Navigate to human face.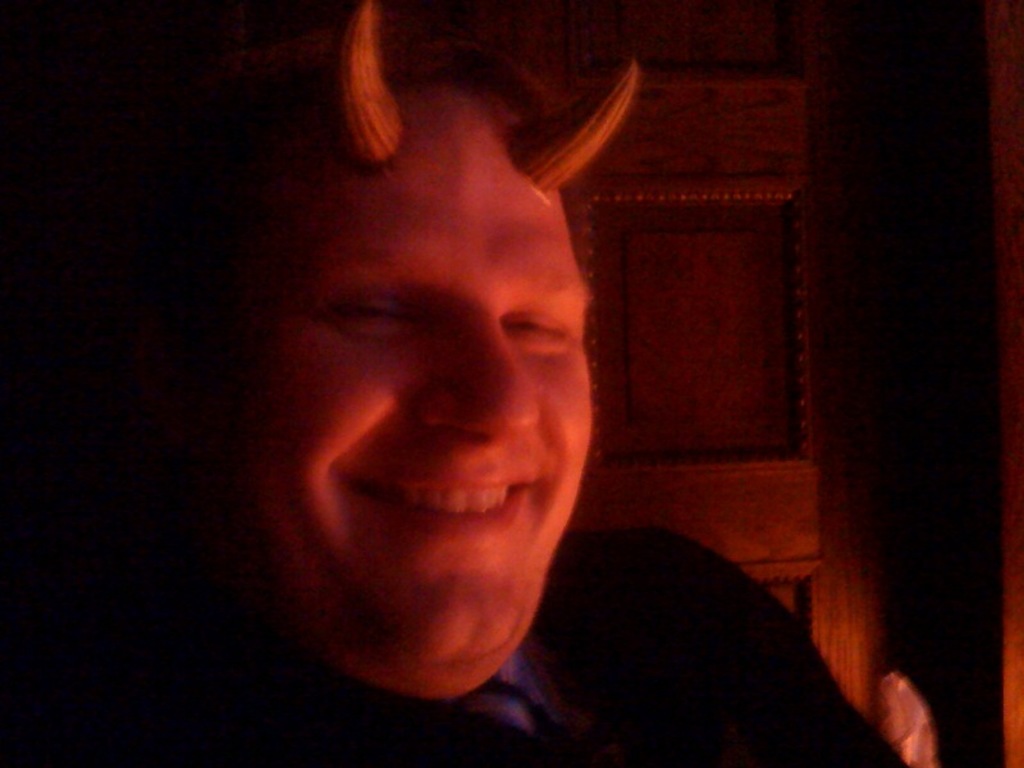
Navigation target: <region>244, 88, 590, 689</region>.
